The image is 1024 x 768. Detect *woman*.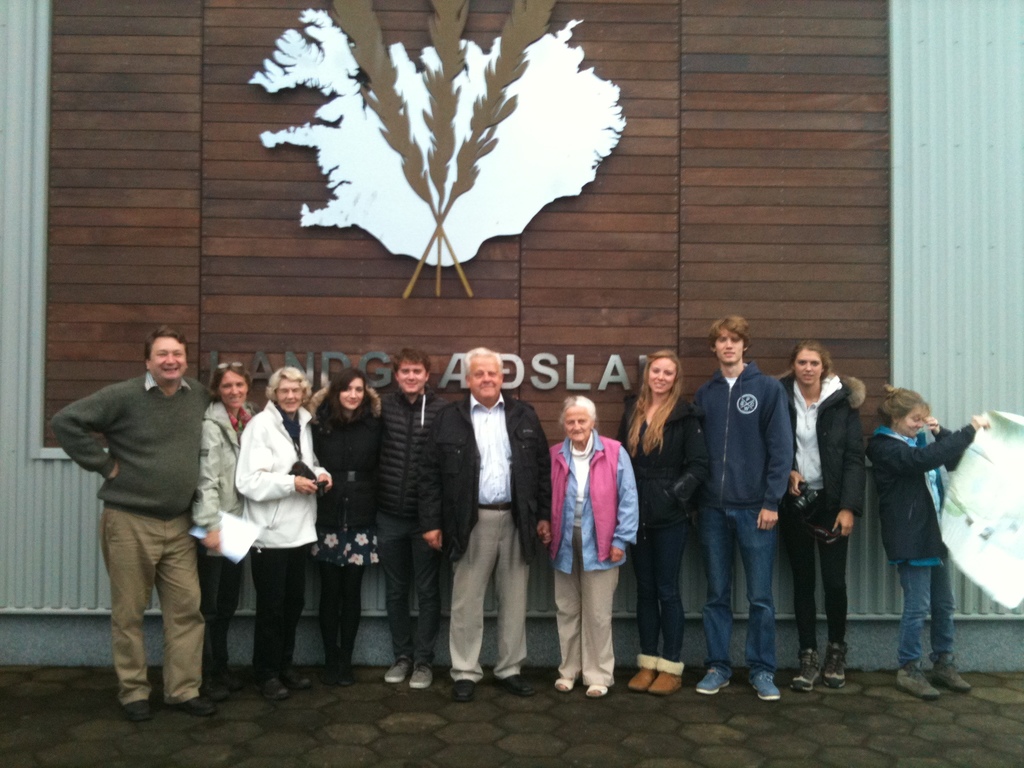
Detection: 616/349/711/698.
